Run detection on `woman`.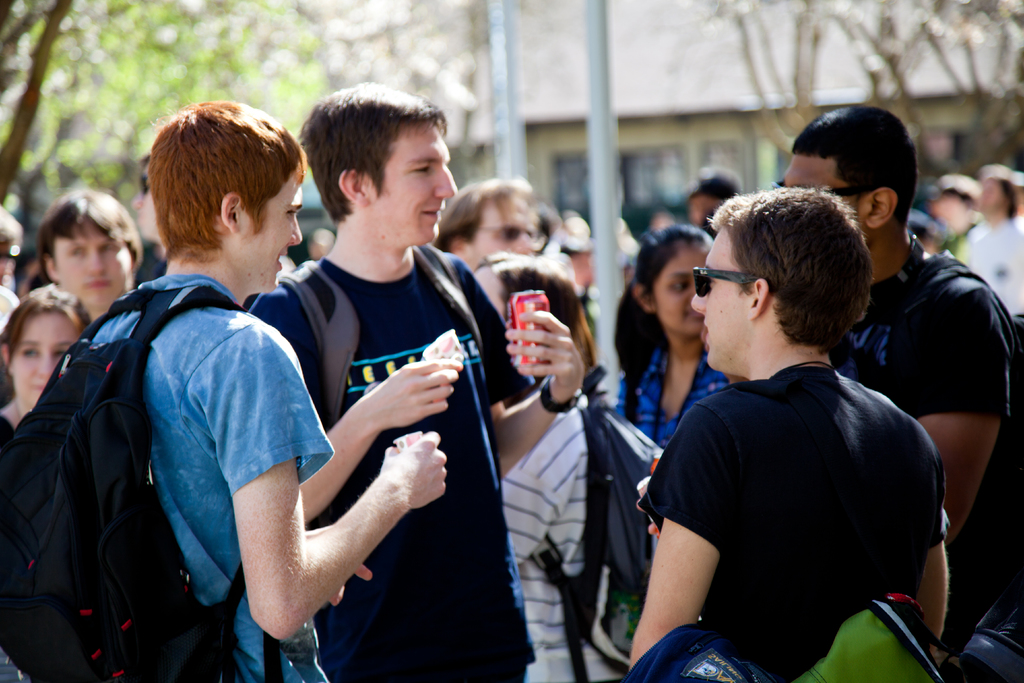
Result: 470, 256, 634, 682.
